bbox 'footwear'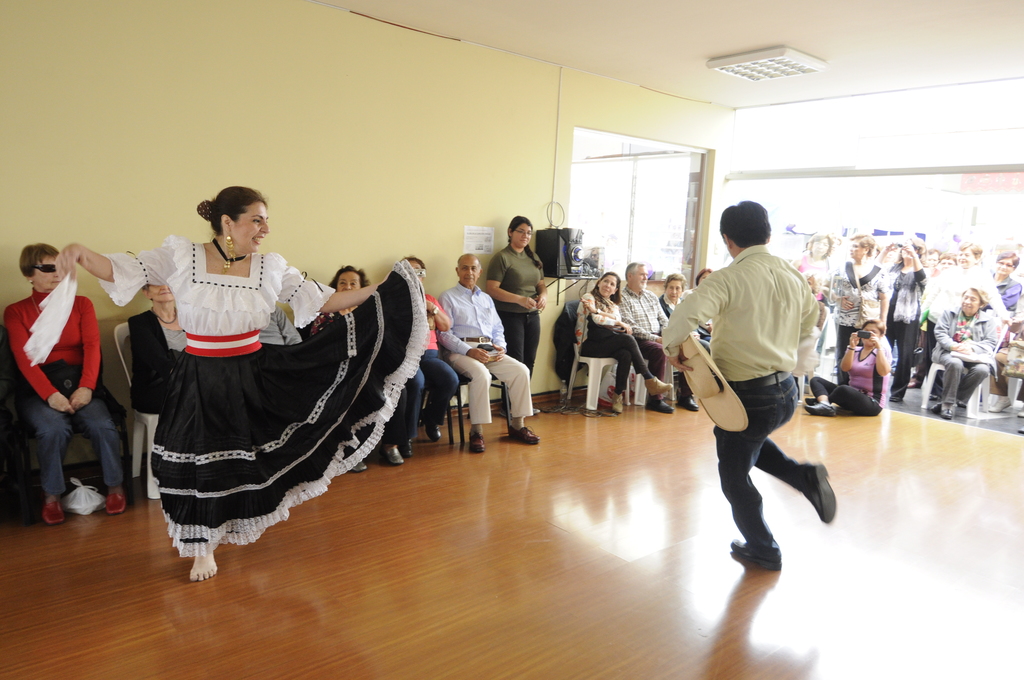
Rect(469, 434, 485, 452)
